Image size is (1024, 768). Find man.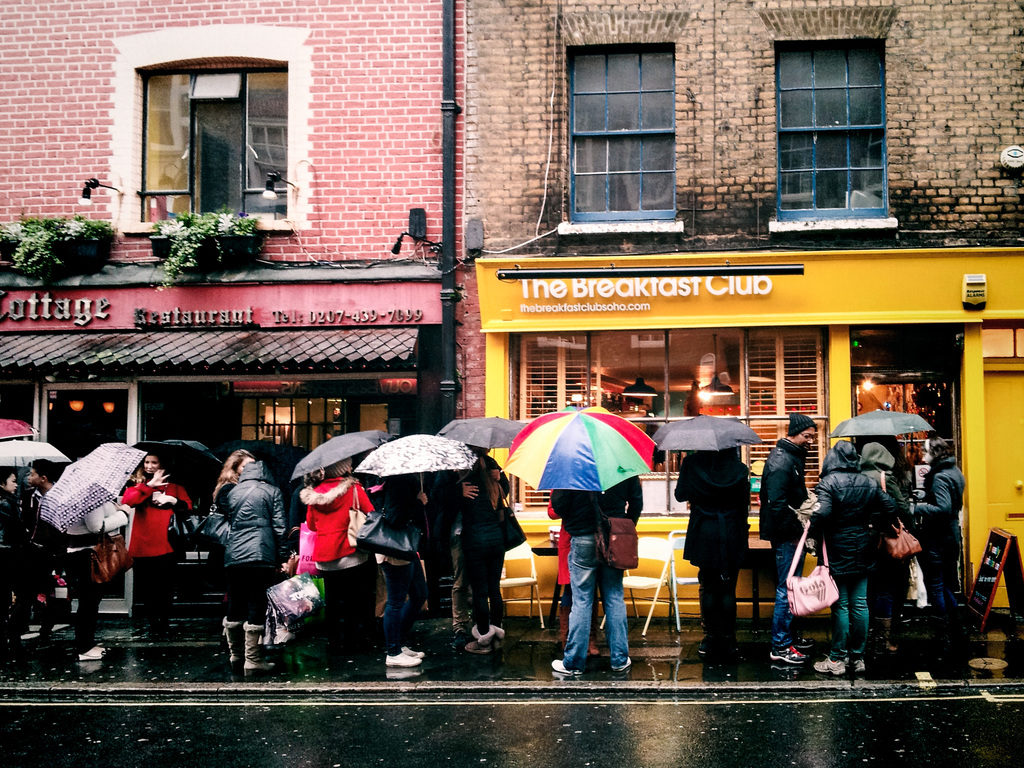
pyautogui.locateOnScreen(758, 419, 811, 681).
